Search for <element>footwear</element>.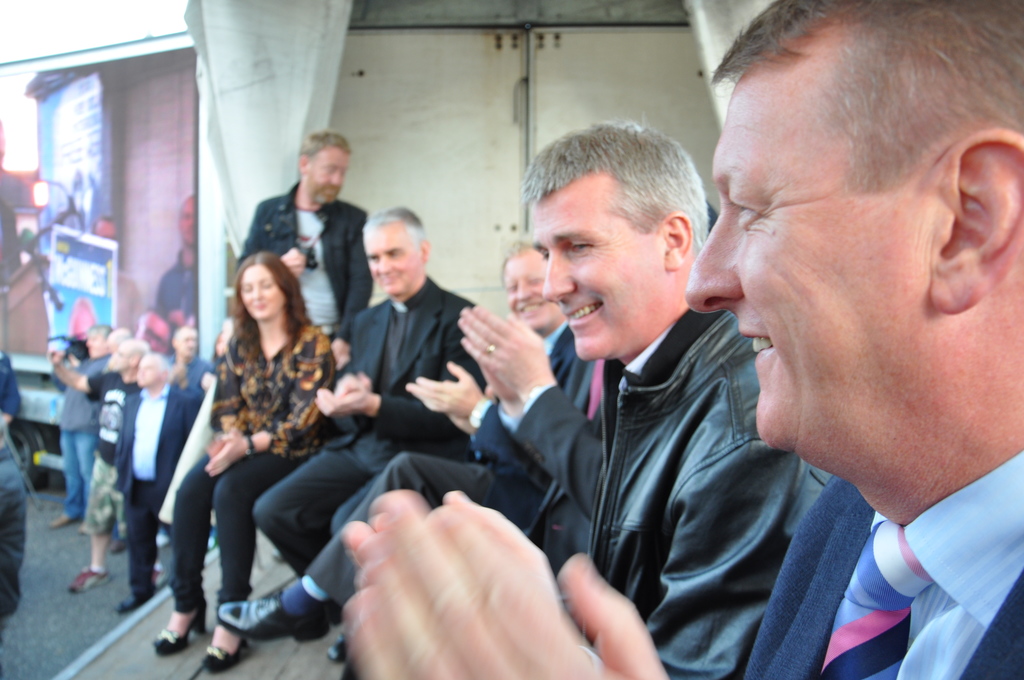
Found at left=156, top=531, right=168, bottom=547.
